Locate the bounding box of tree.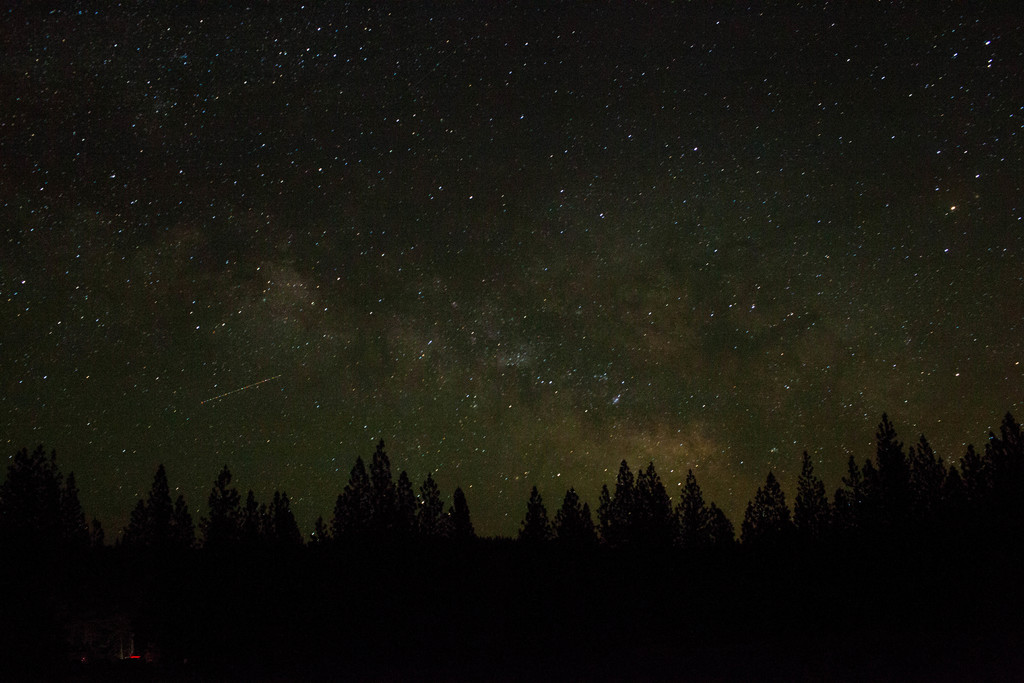
Bounding box: l=939, t=457, r=950, b=482.
